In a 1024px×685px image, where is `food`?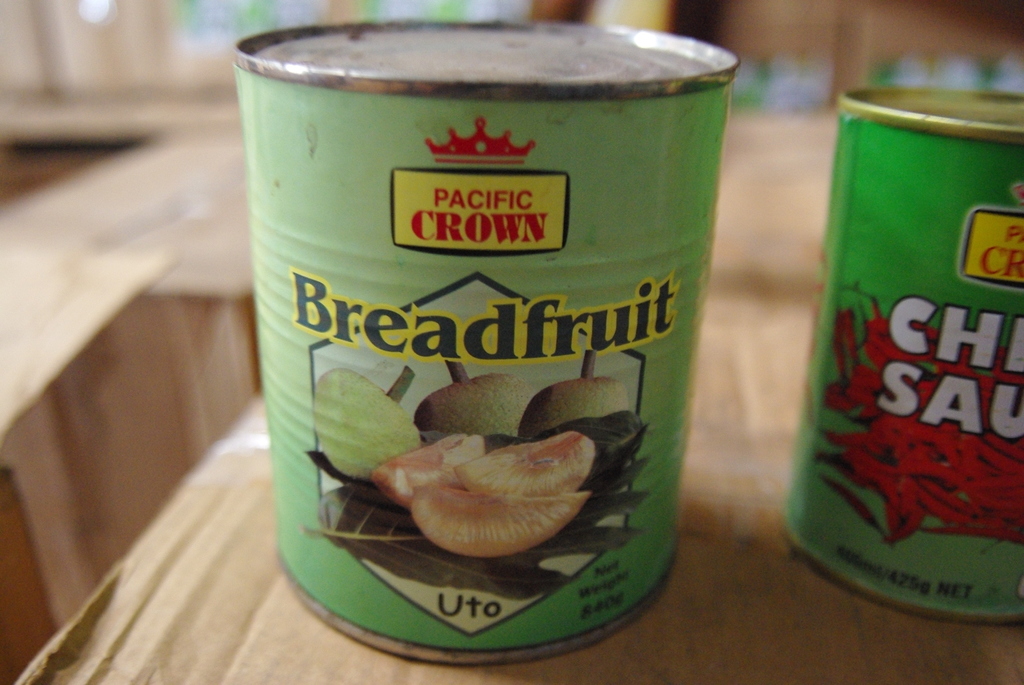
detection(798, 294, 1023, 543).
